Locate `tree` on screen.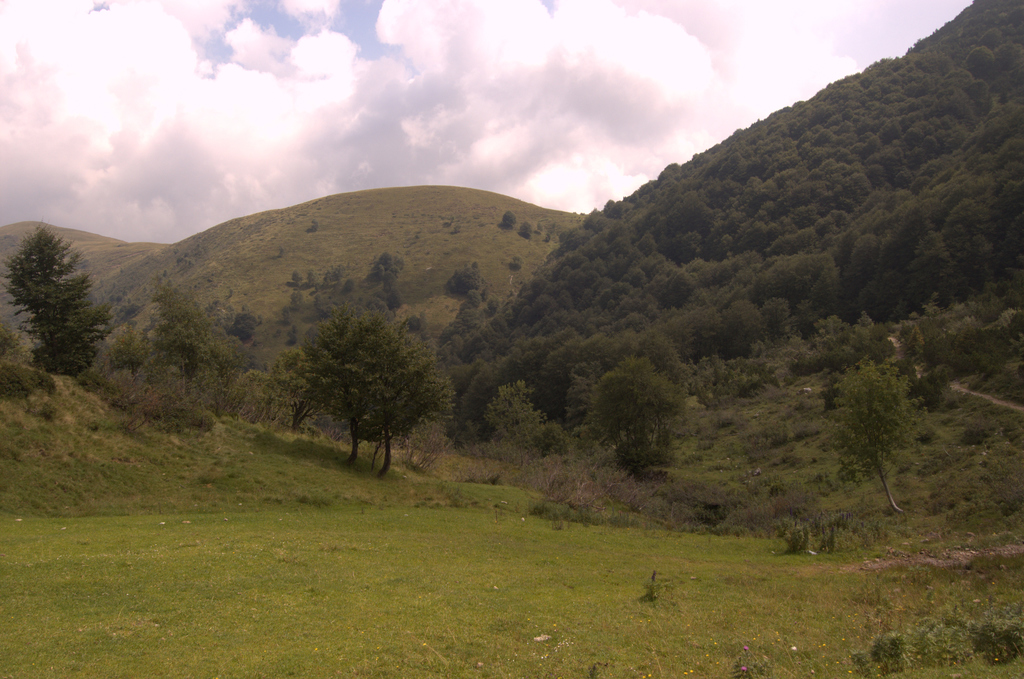
On screen at [x1=138, y1=274, x2=236, y2=423].
